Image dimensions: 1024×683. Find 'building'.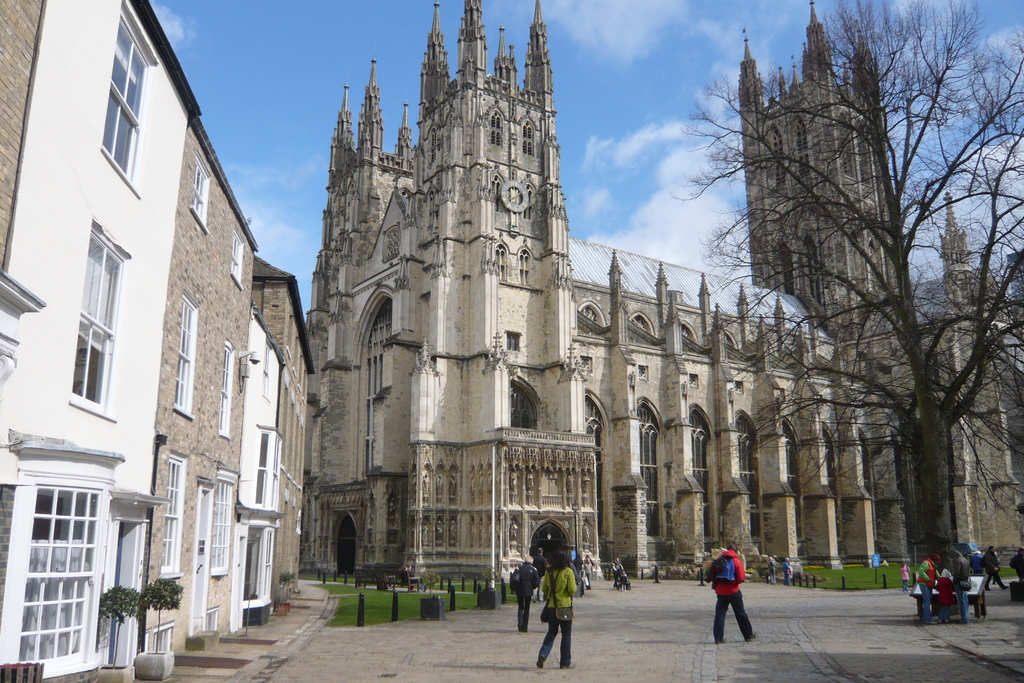
<region>298, 0, 1023, 589</region>.
